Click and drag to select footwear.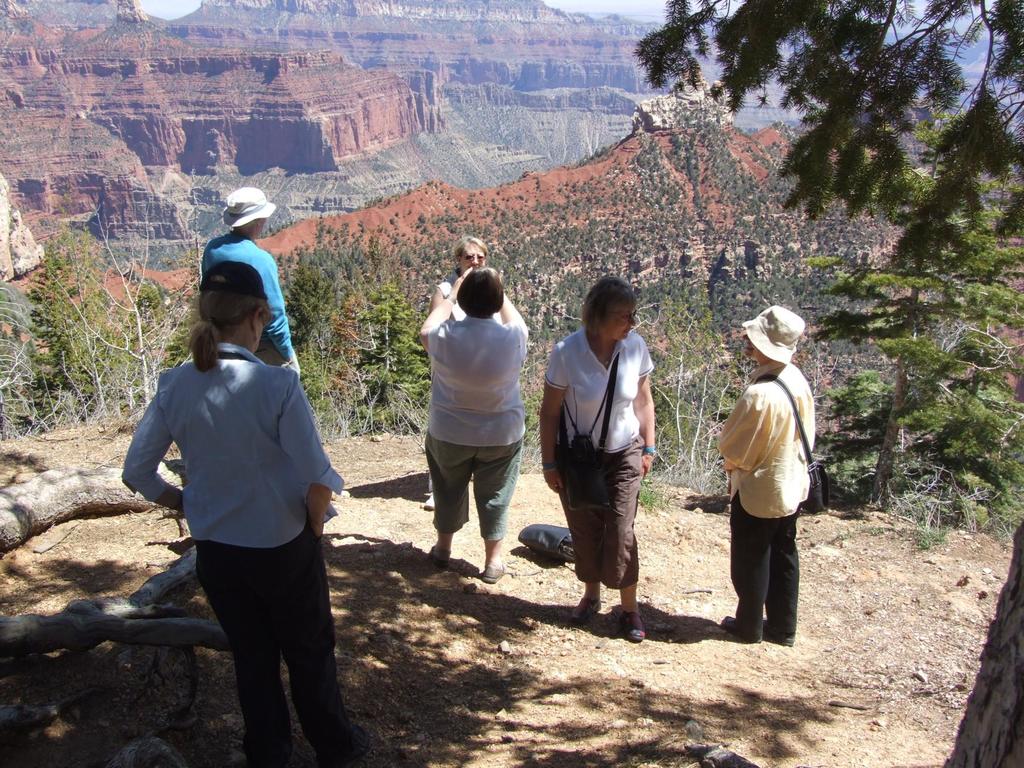
Selection: crop(763, 620, 795, 646).
